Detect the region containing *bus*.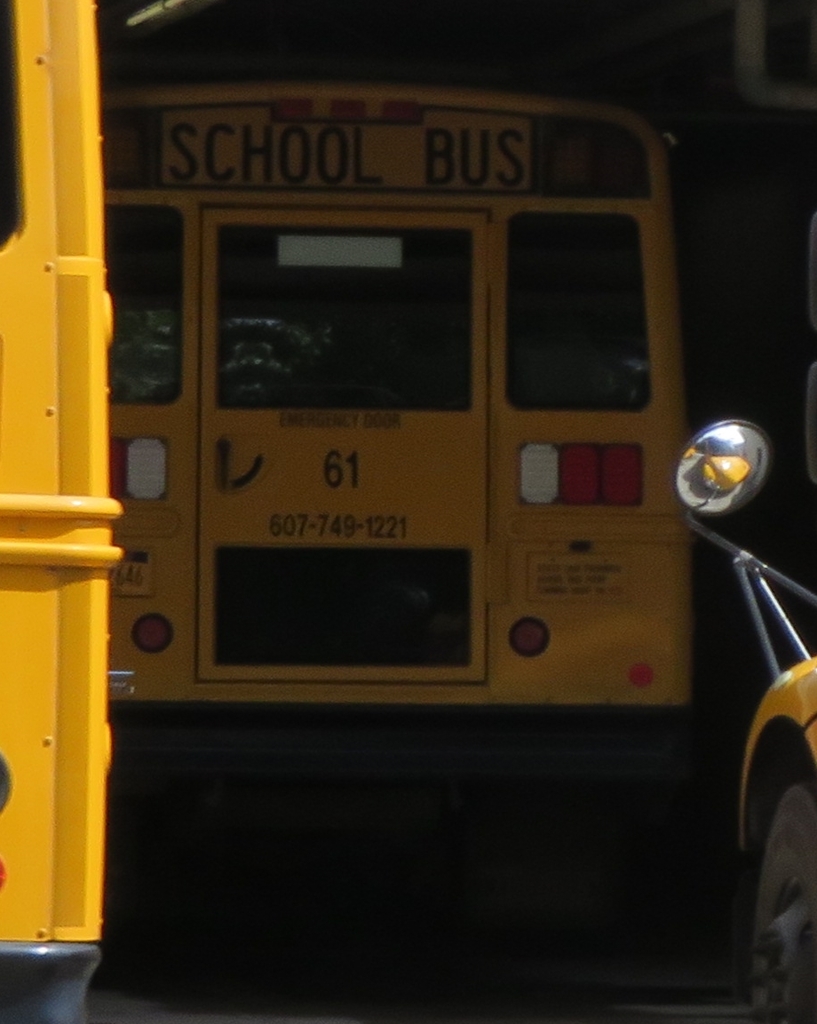
662,417,814,1020.
